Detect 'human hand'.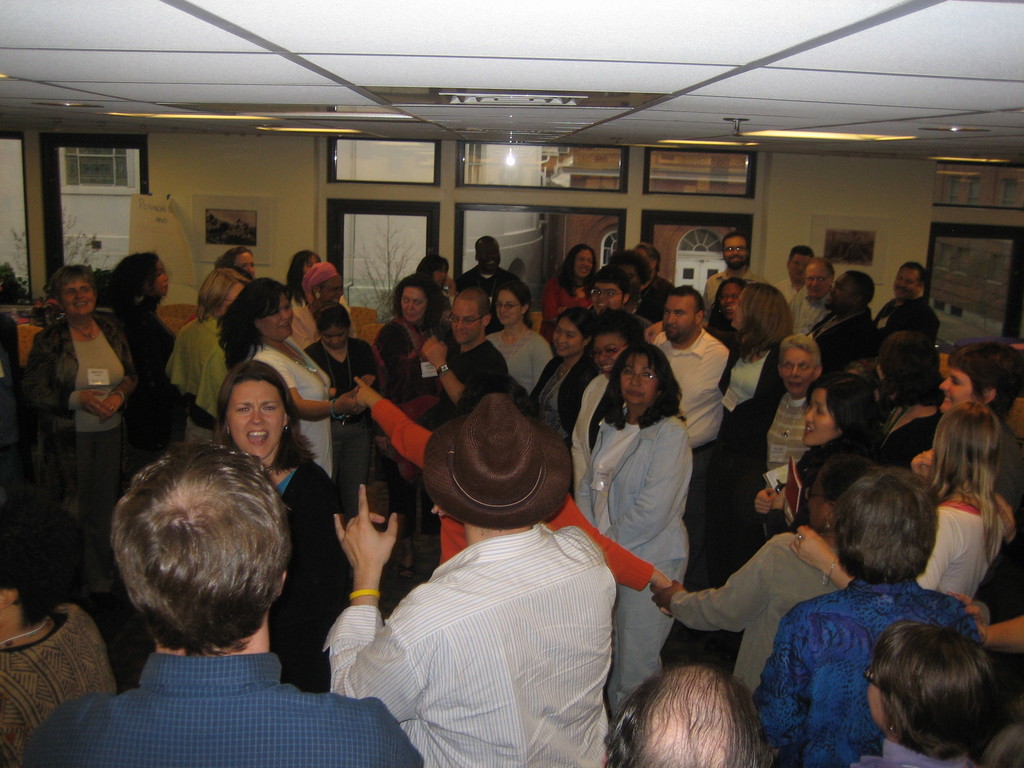
Detected at x1=100 y1=392 x2=122 y2=426.
